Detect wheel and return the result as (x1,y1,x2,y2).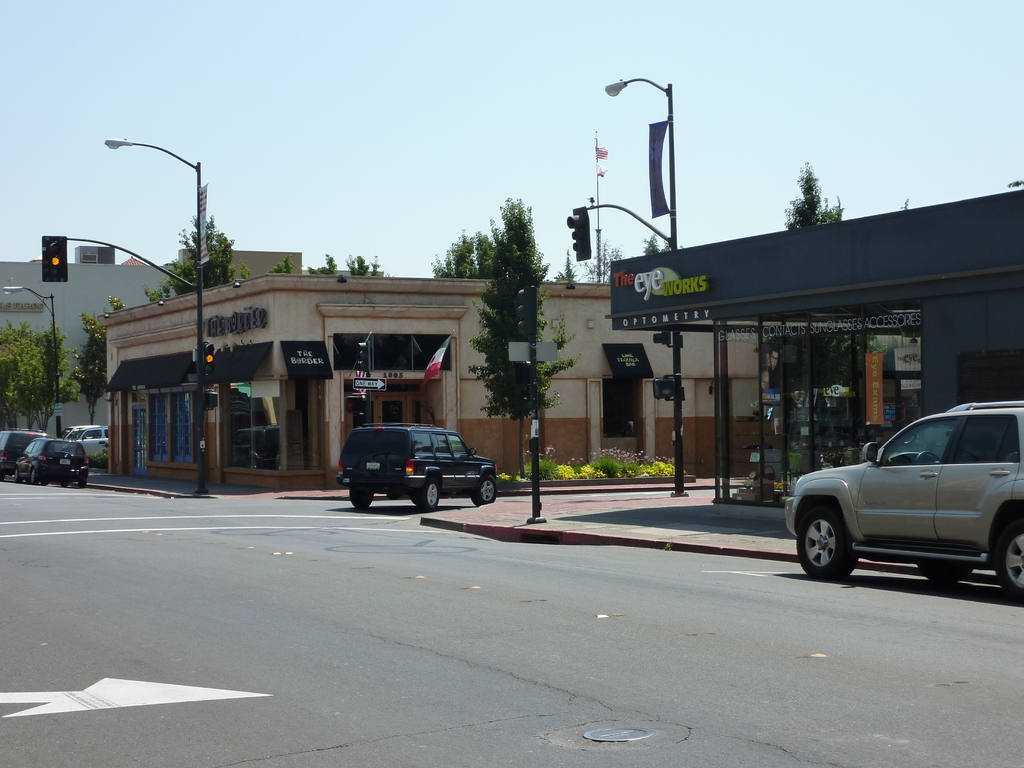
(420,474,443,513).
